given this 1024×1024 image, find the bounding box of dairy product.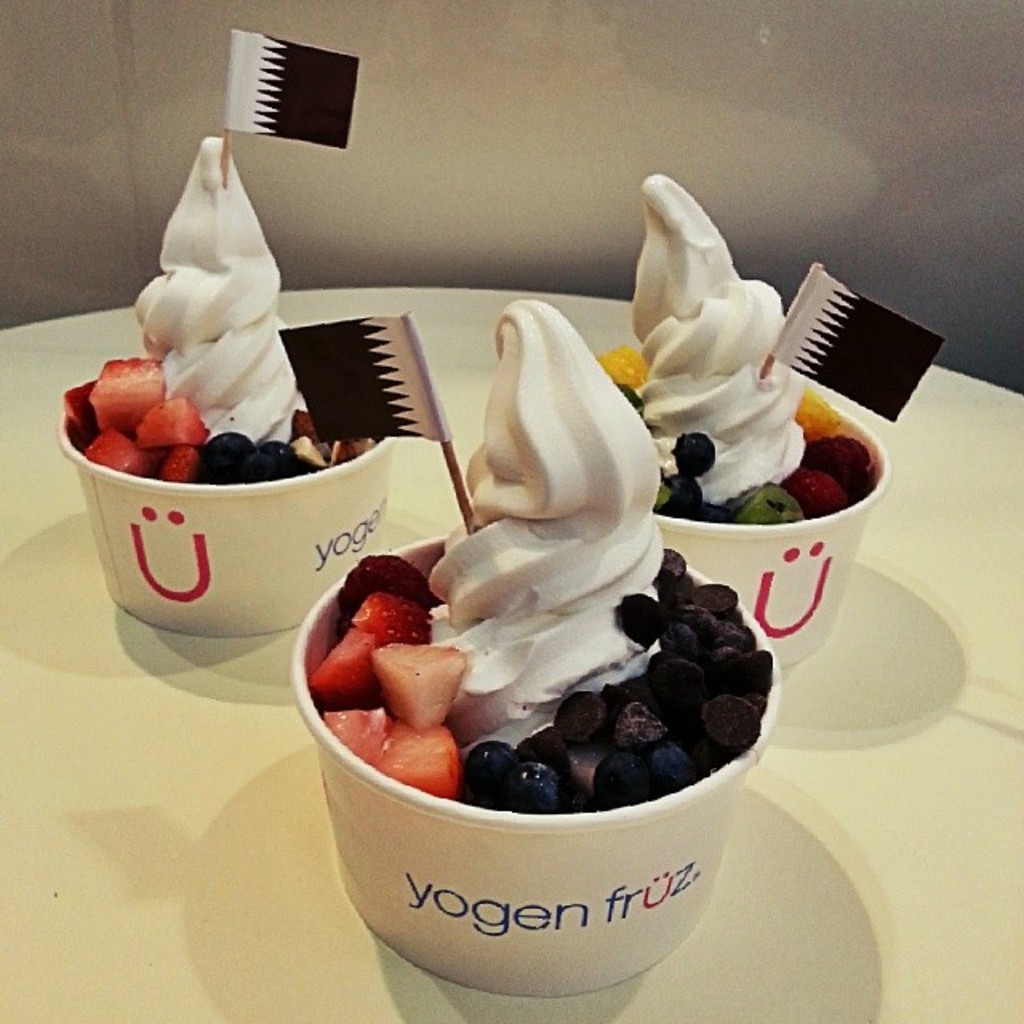
select_region(432, 302, 685, 747).
